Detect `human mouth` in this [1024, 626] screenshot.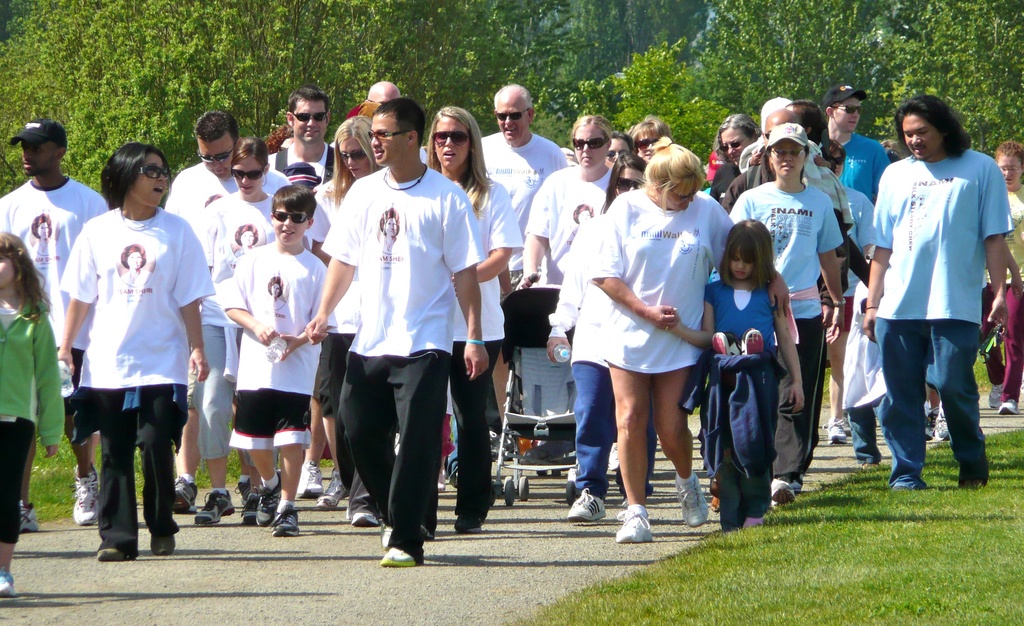
Detection: locate(20, 159, 36, 170).
